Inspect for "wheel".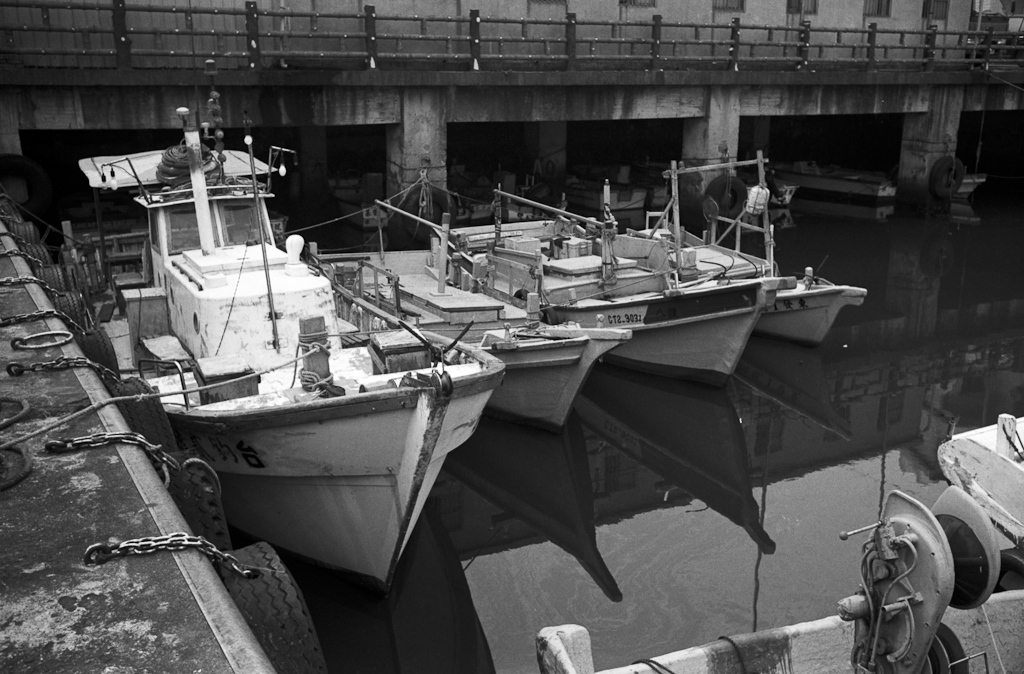
Inspection: pyautogui.locateOnScreen(23, 240, 57, 272).
